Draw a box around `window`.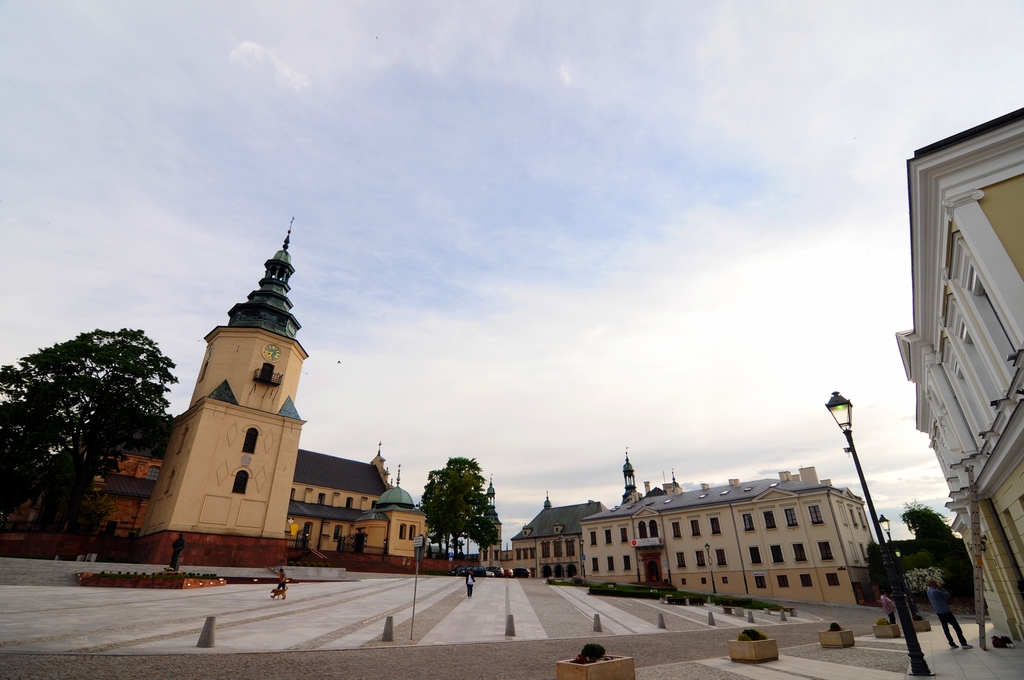
618/528/628/542.
